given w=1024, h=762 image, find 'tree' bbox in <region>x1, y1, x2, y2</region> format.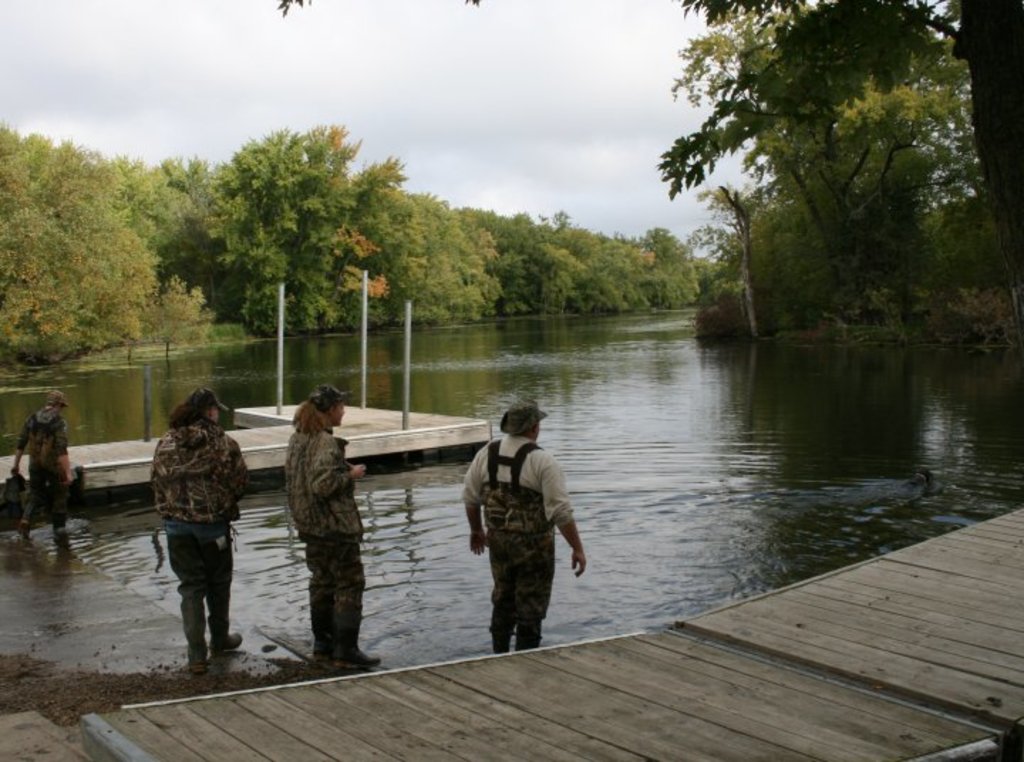
<region>102, 146, 188, 267</region>.
